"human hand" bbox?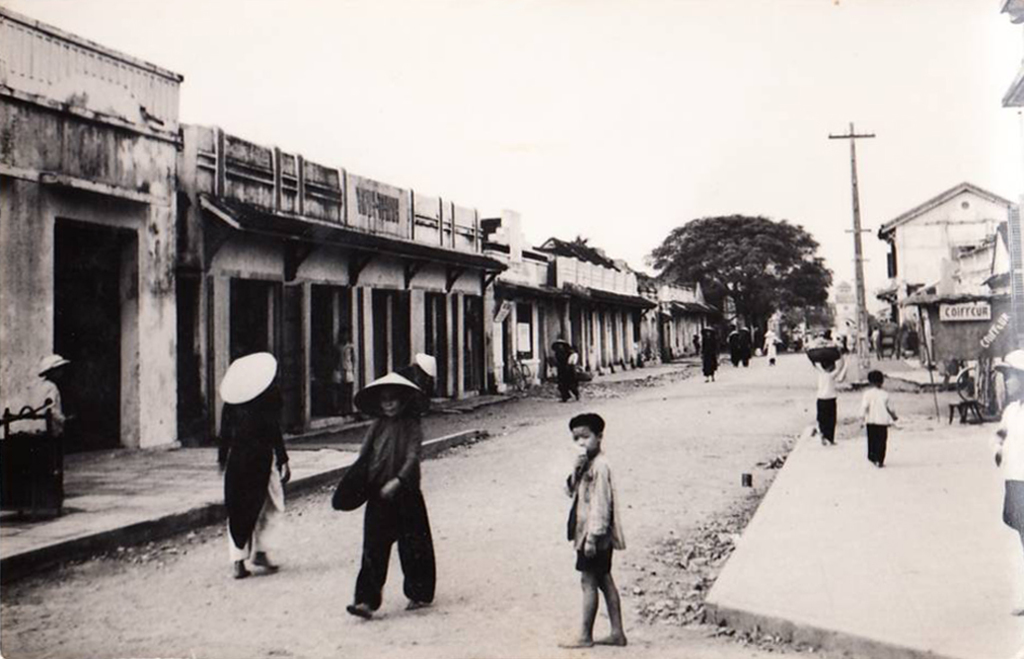
x1=277 y1=460 x2=292 y2=486
